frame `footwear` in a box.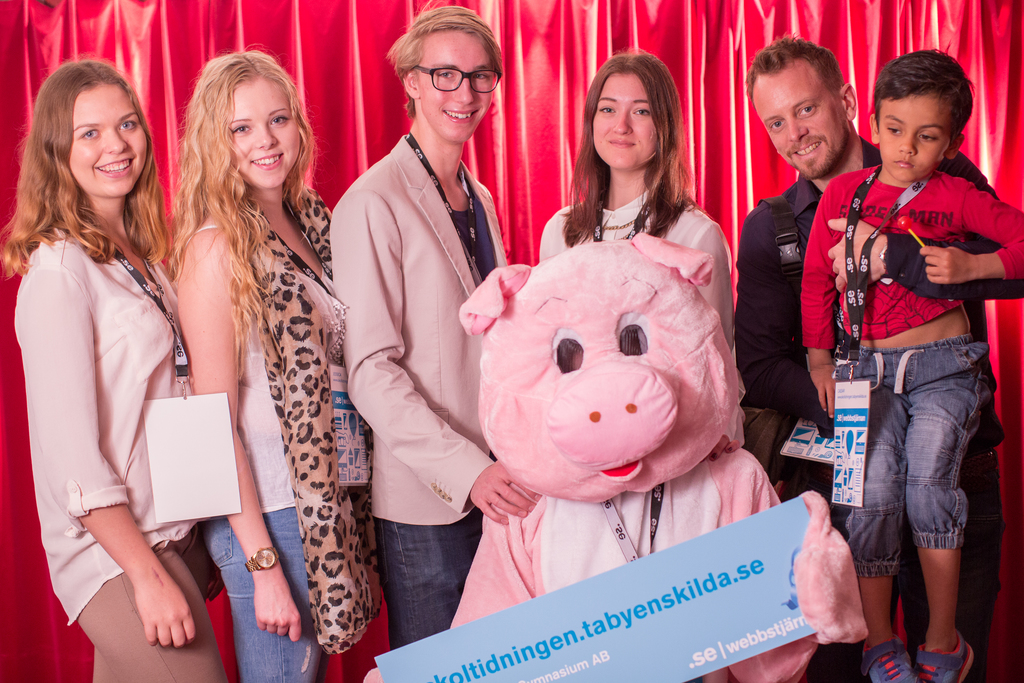
x1=863, y1=633, x2=907, y2=682.
